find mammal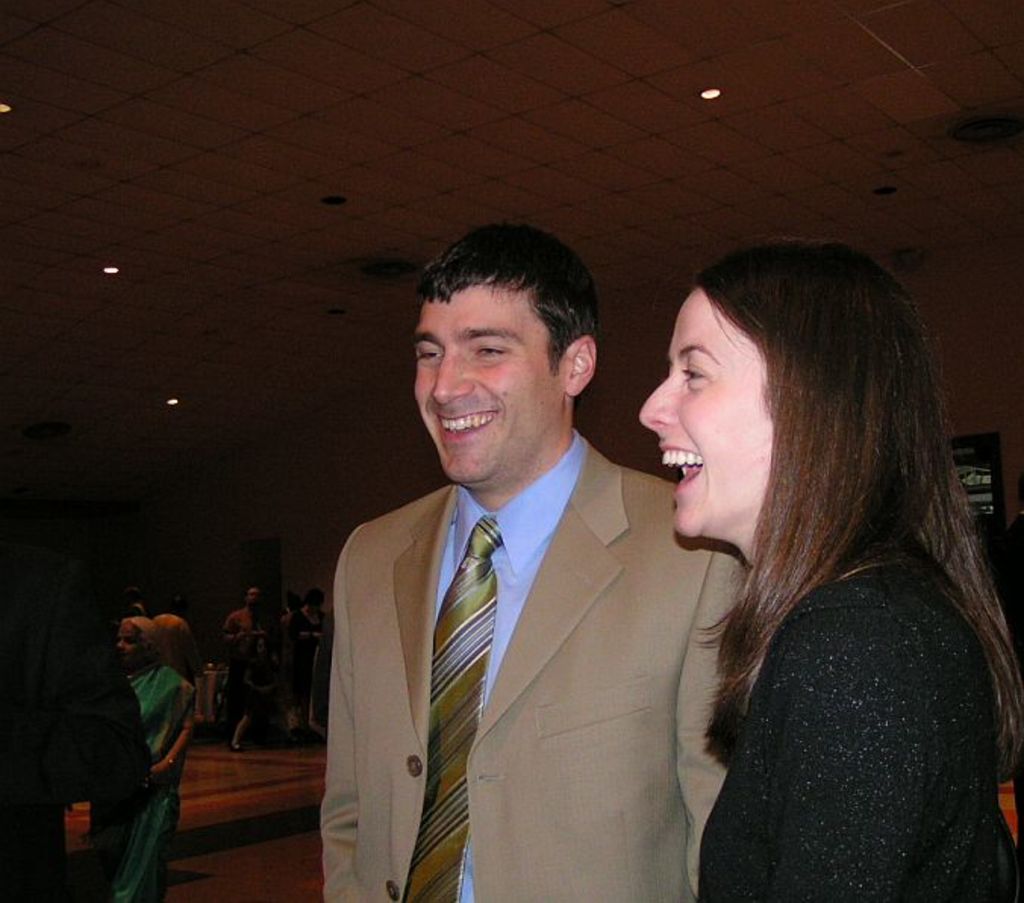
BBox(105, 612, 191, 901)
